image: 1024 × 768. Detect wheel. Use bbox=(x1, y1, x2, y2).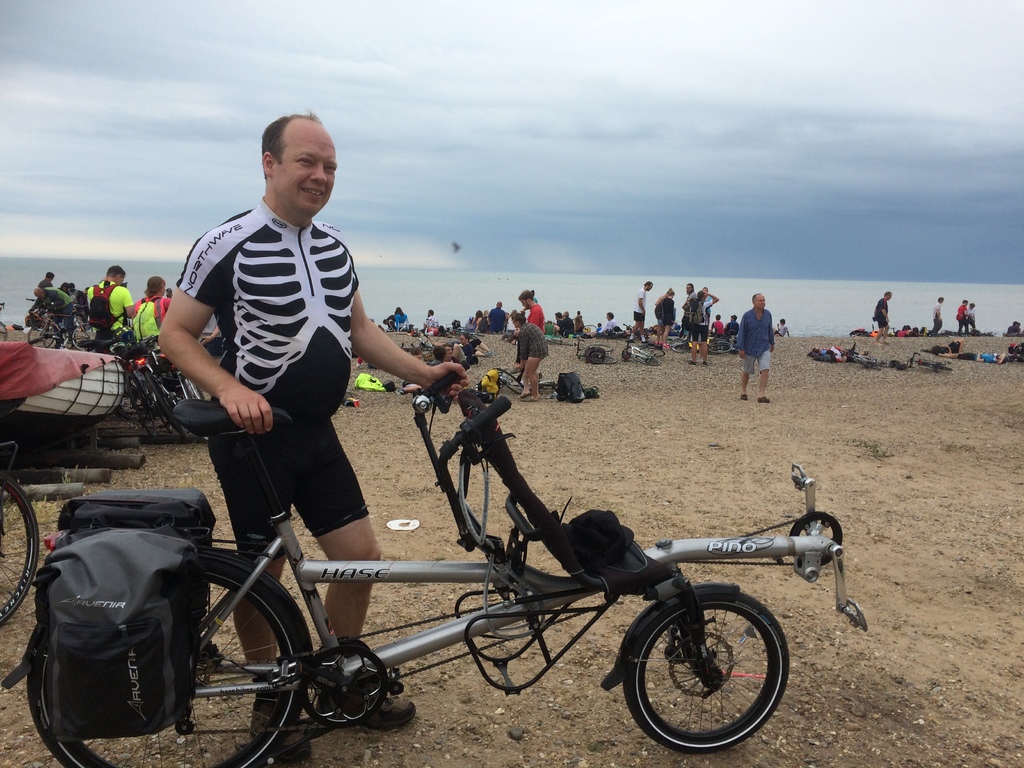
bbox=(144, 365, 188, 438).
